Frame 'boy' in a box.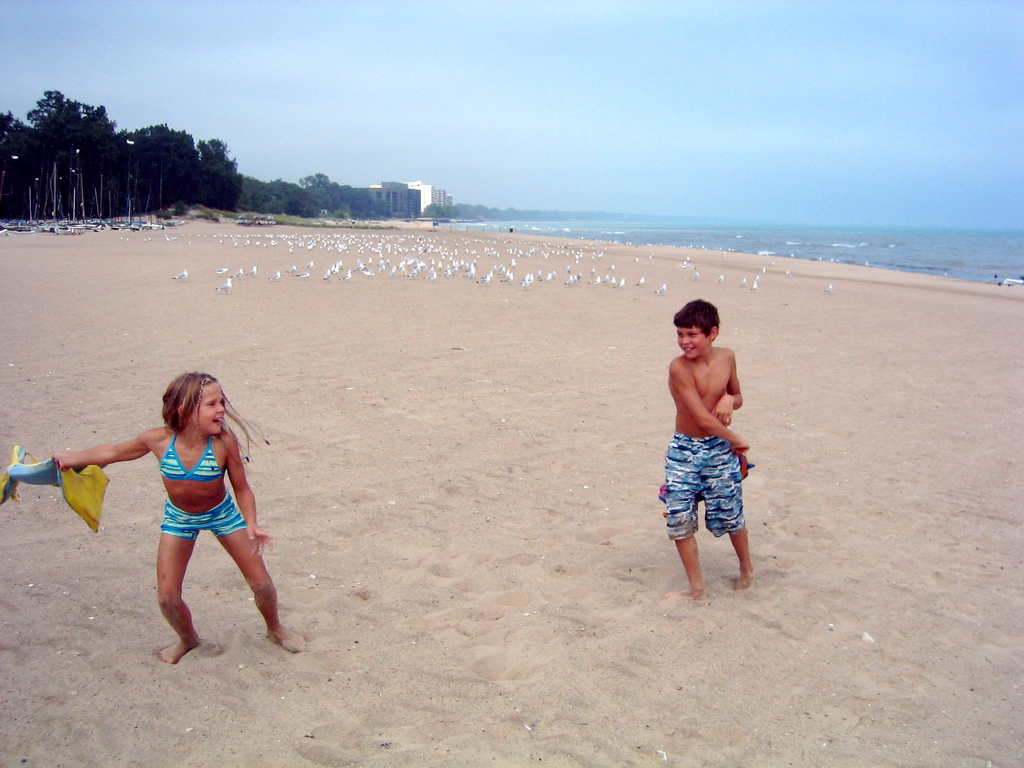
664/296/782/609.
